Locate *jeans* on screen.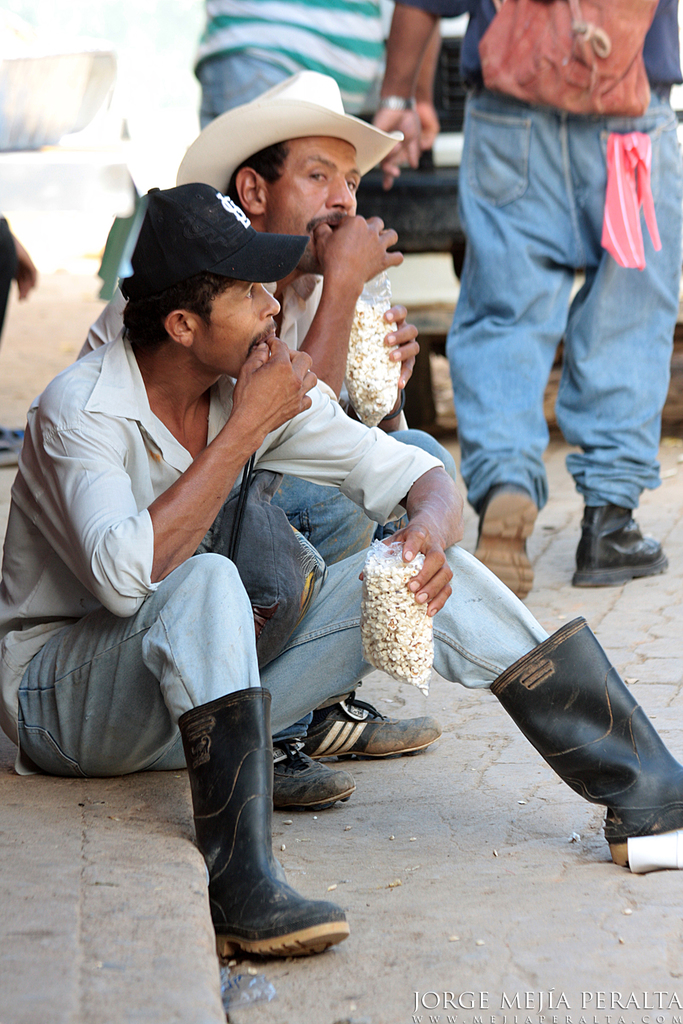
On screen at Rect(8, 528, 554, 784).
